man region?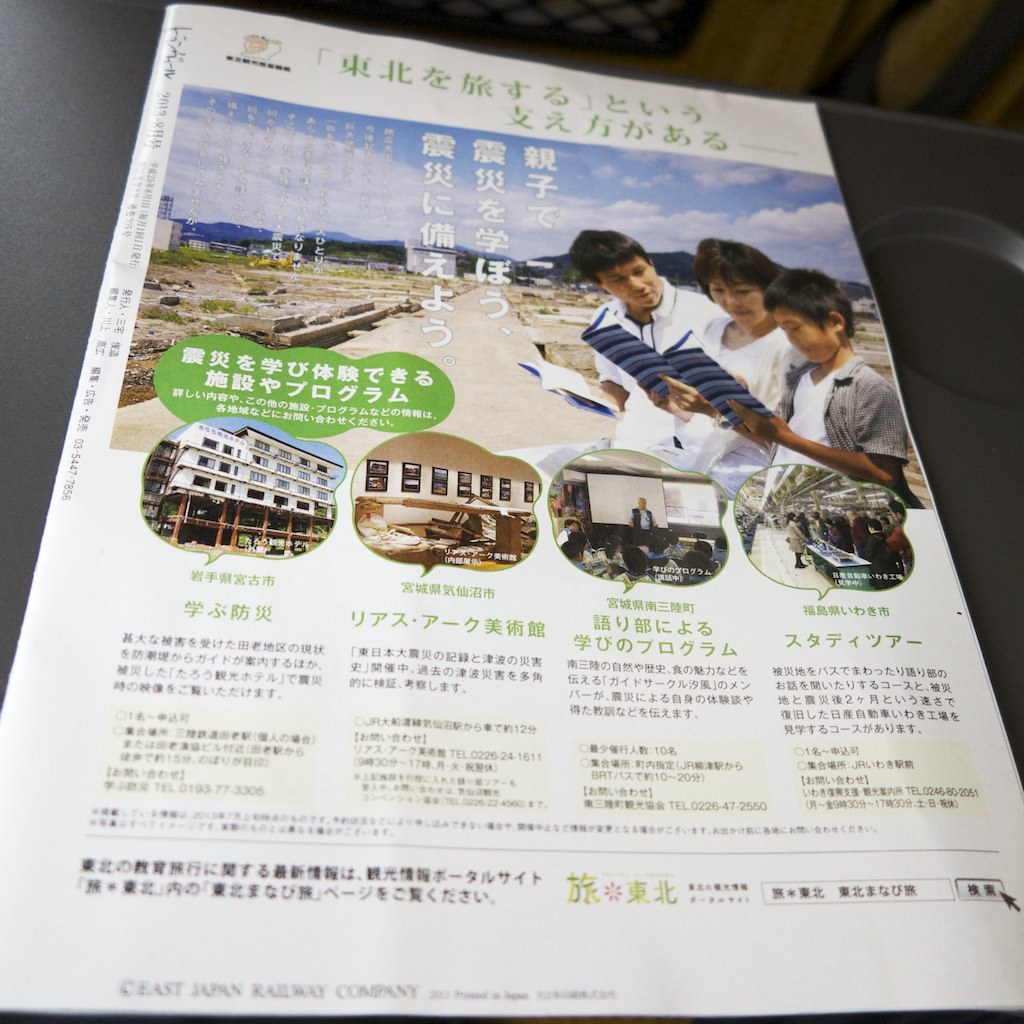
[x1=557, y1=517, x2=579, y2=554]
